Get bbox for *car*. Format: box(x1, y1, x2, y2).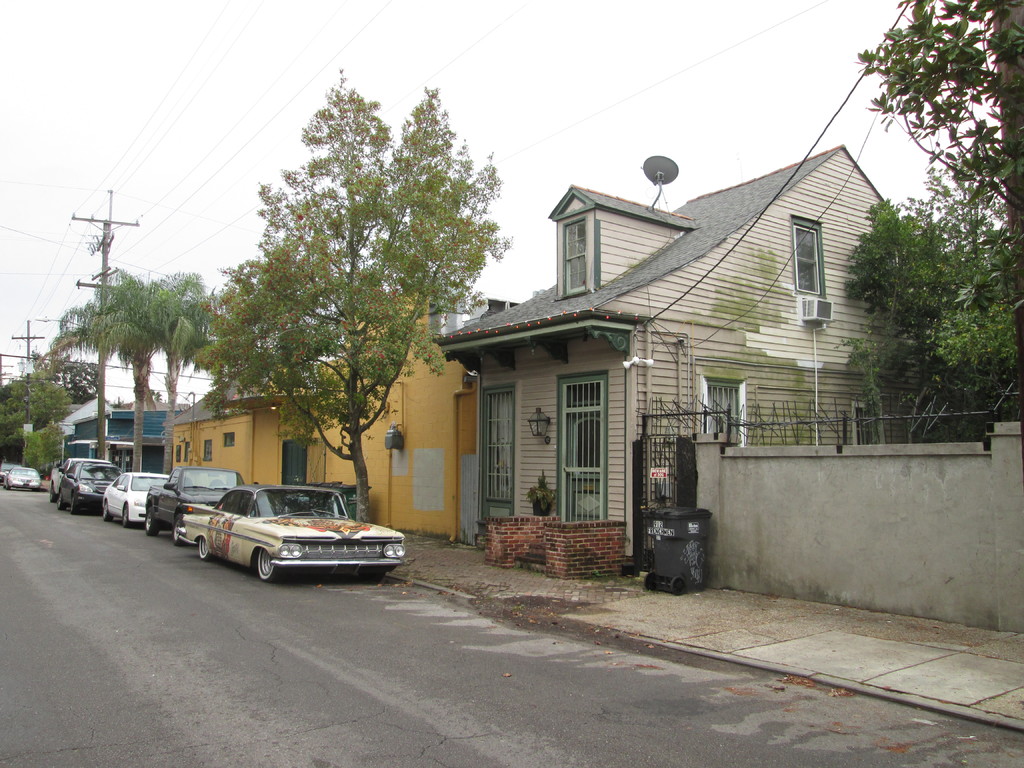
box(1, 468, 44, 490).
